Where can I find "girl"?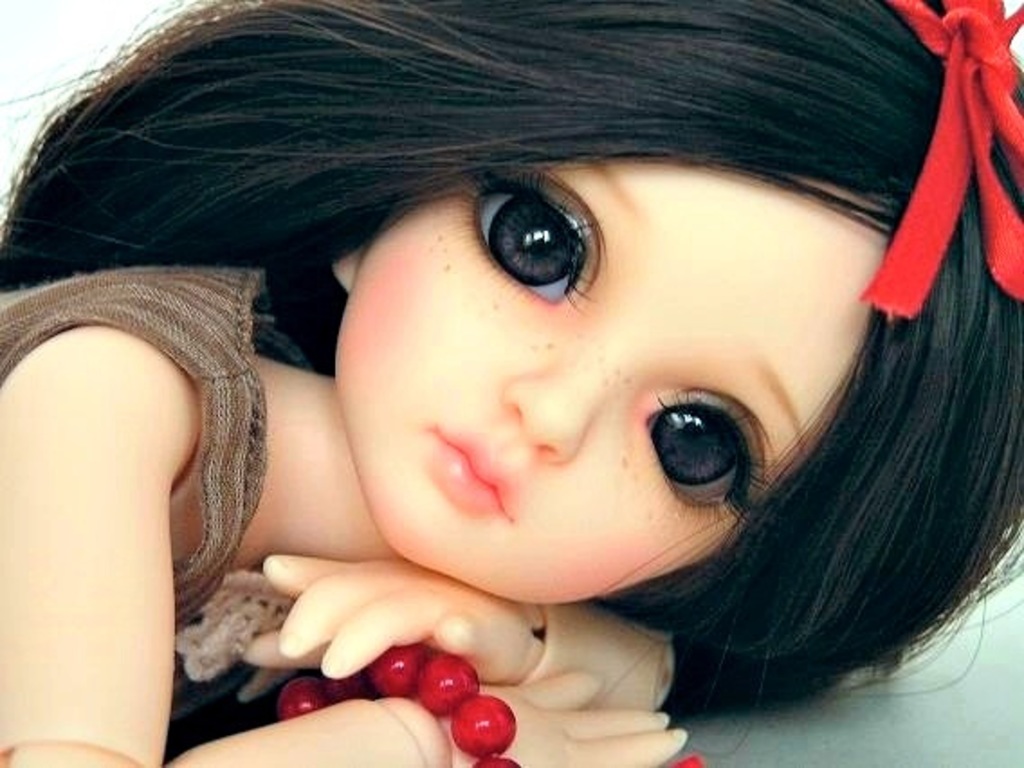
You can find it at (left=2, top=0, right=1020, bottom=766).
